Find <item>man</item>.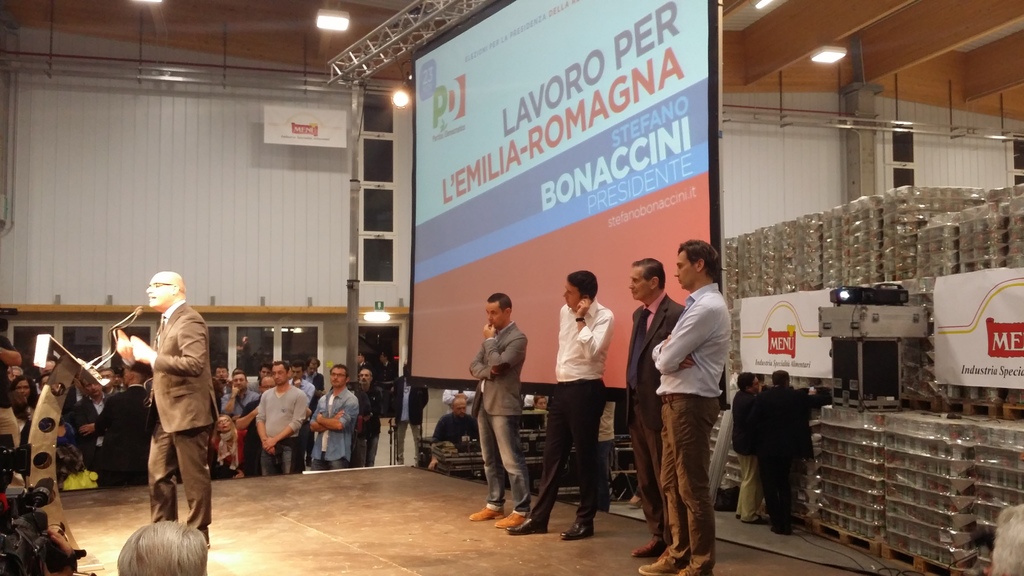
crop(732, 371, 766, 525).
